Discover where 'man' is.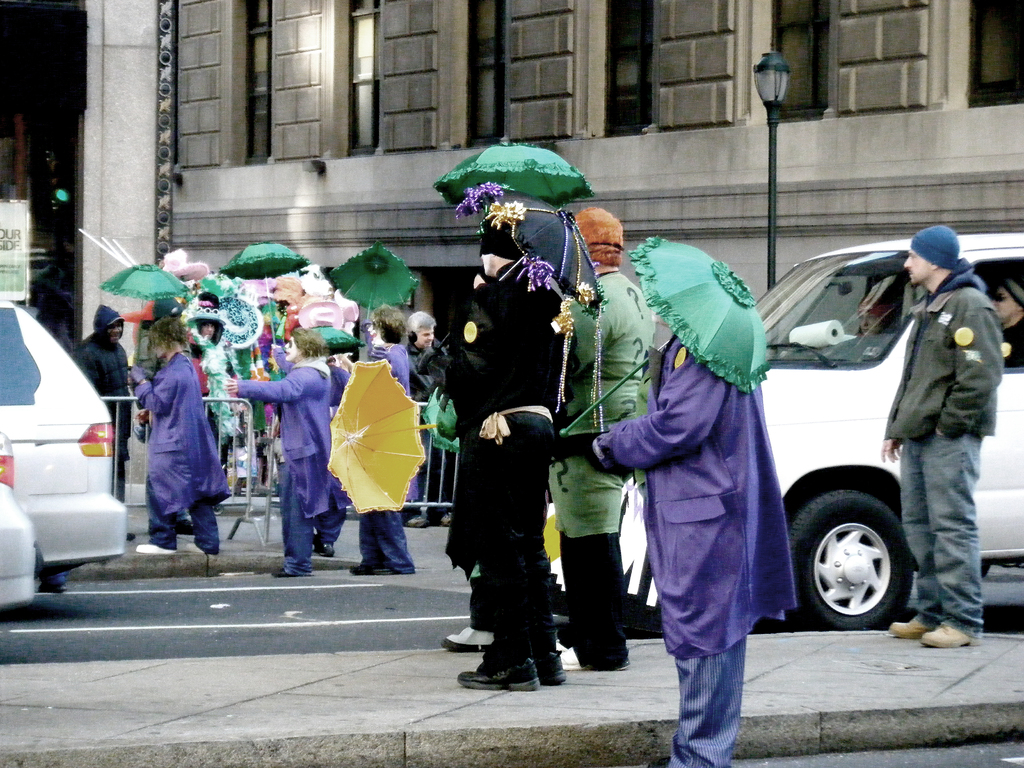
Discovered at bbox=(414, 208, 579, 694).
